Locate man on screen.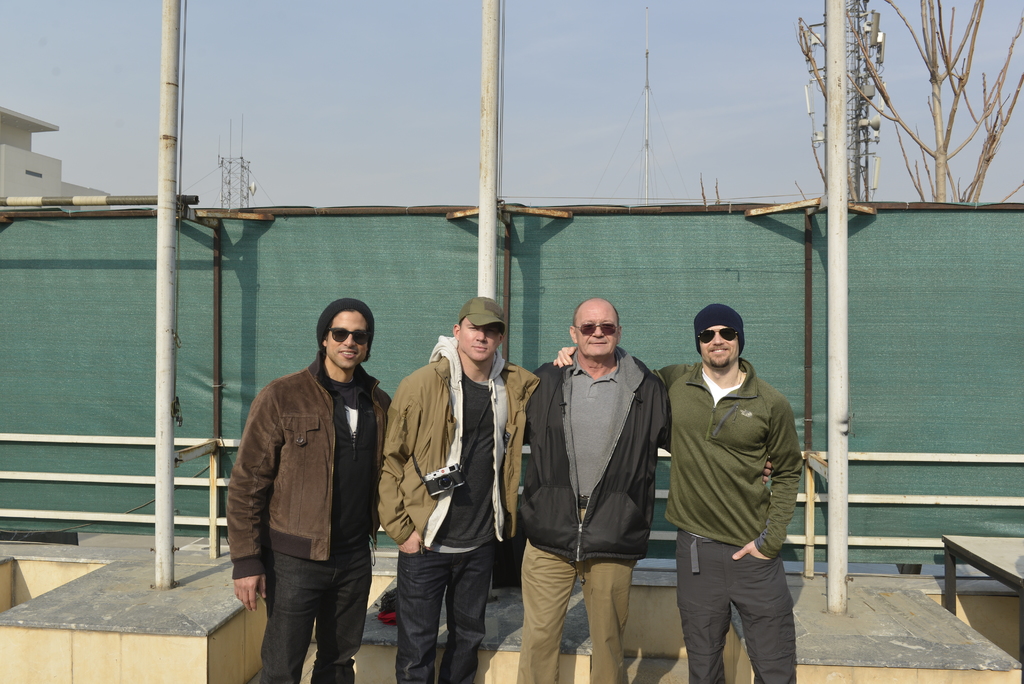
On screen at bbox(546, 300, 806, 681).
